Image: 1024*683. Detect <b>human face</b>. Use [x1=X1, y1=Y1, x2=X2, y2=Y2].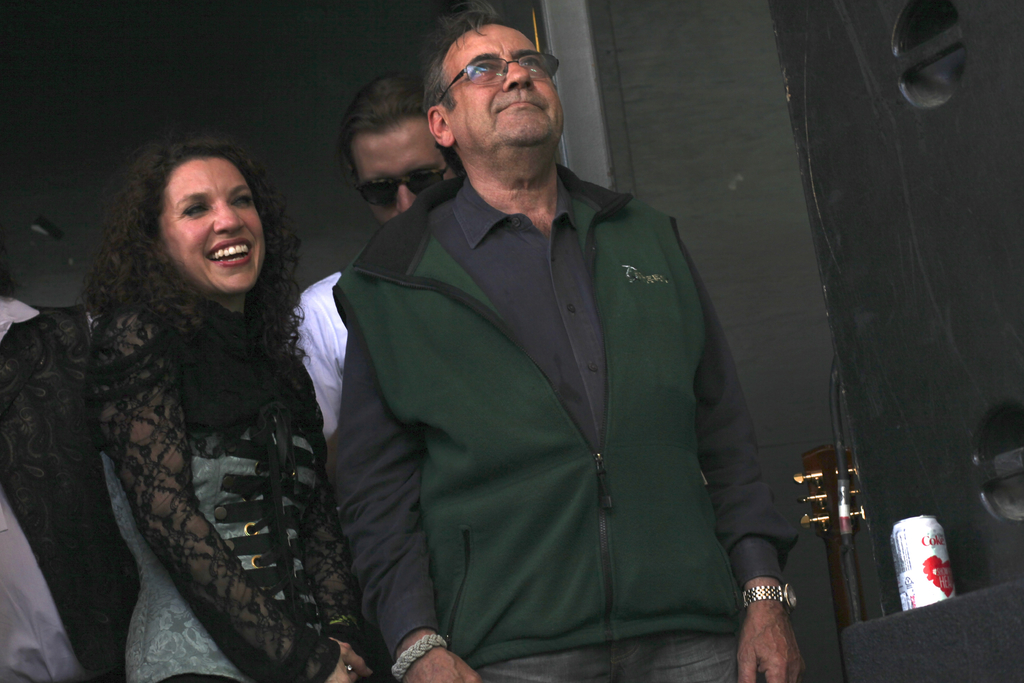
[x1=147, y1=147, x2=262, y2=285].
